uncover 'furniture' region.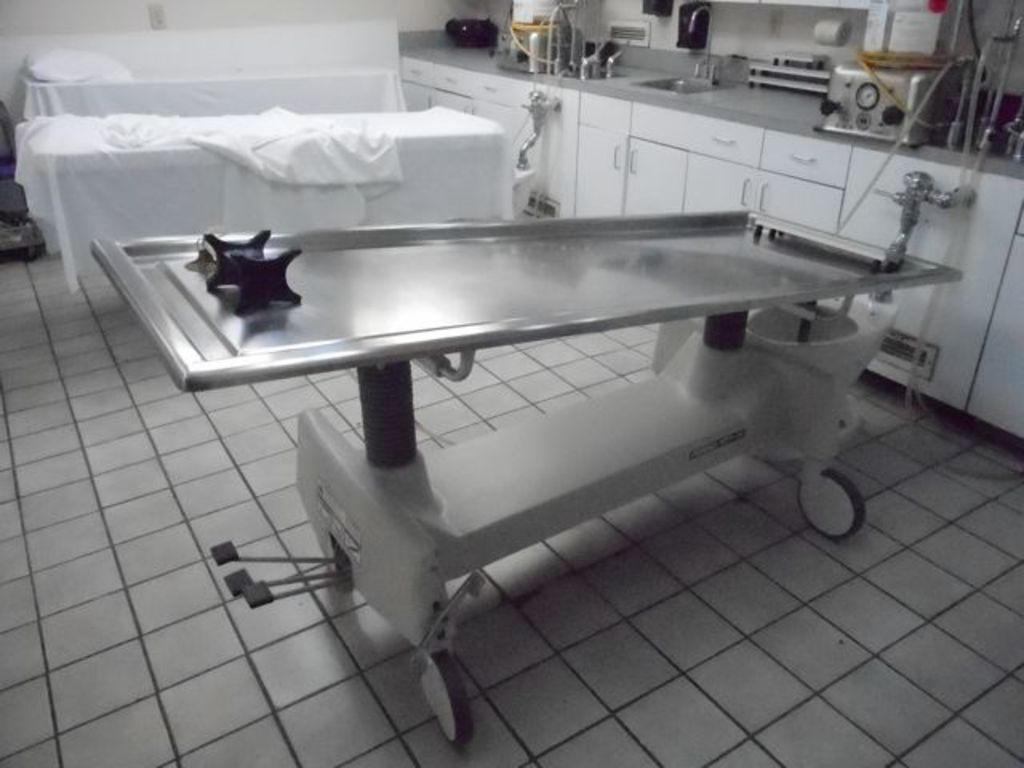
Uncovered: 18:106:514:291.
